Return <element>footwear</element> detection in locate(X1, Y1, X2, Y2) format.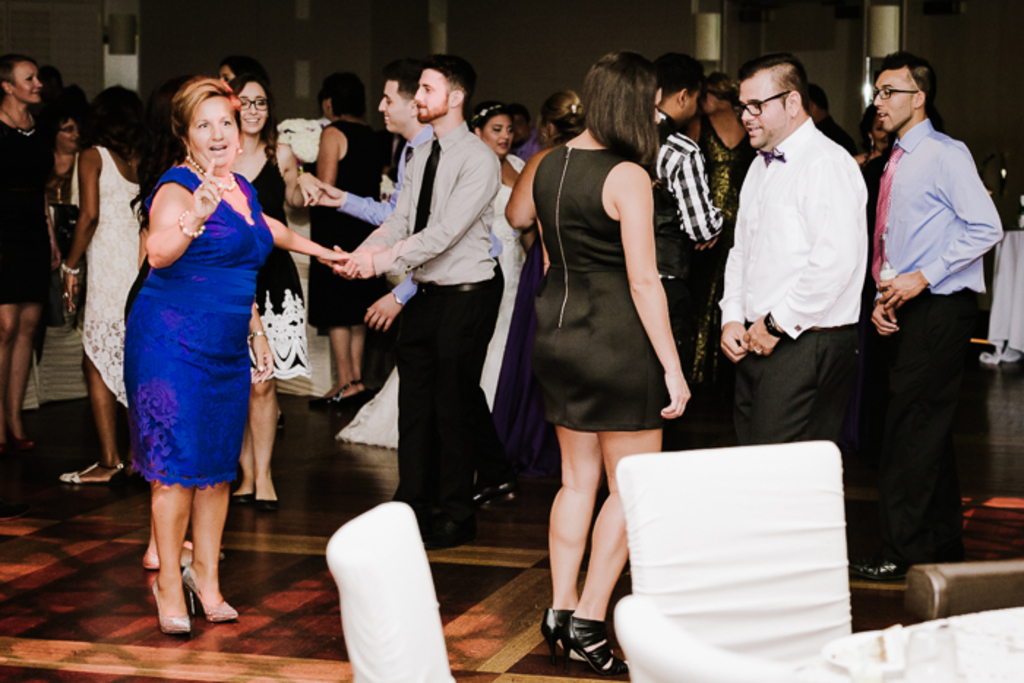
locate(181, 559, 234, 619).
